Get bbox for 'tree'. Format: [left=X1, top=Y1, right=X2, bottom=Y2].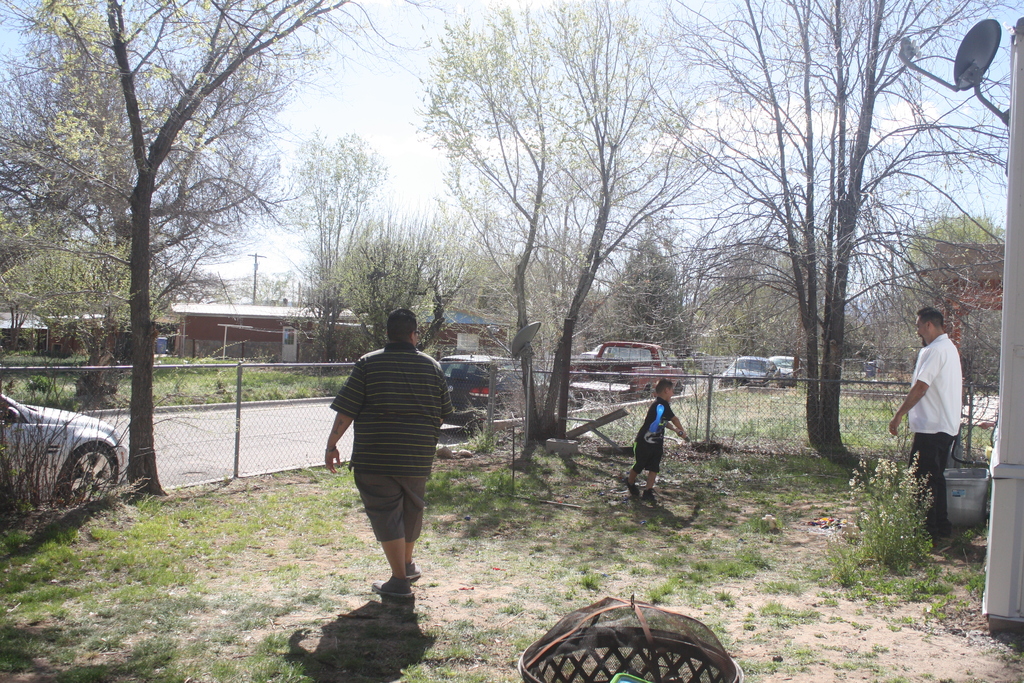
[left=294, top=145, right=399, bottom=313].
